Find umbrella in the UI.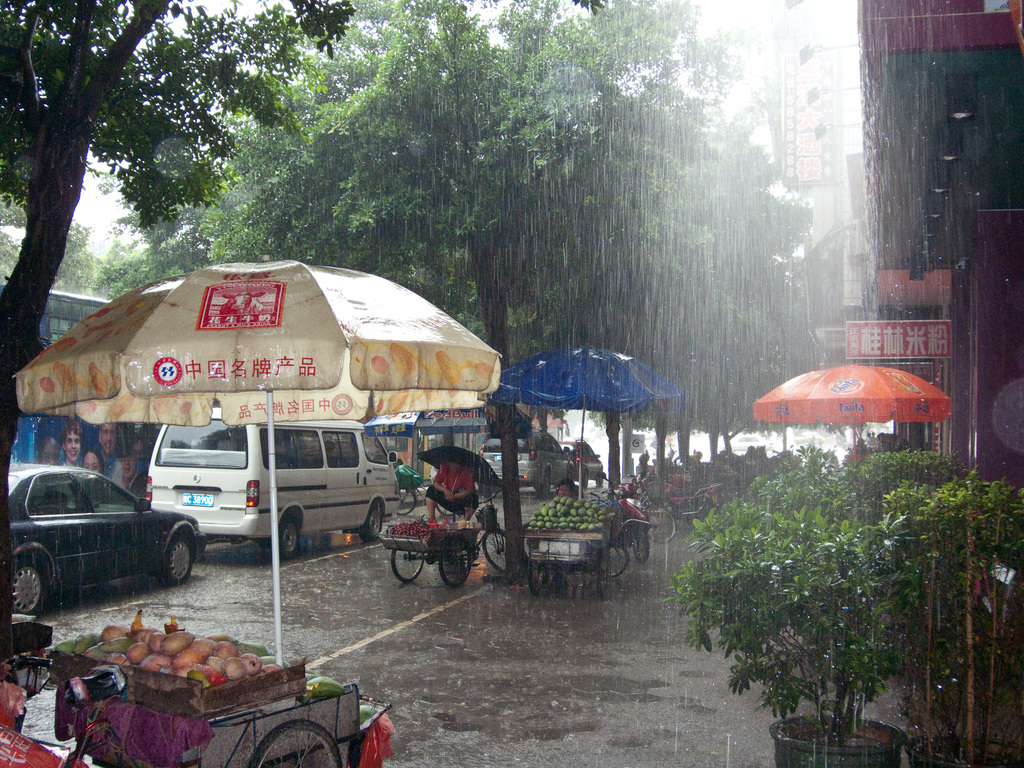
UI element at (360, 408, 531, 441).
